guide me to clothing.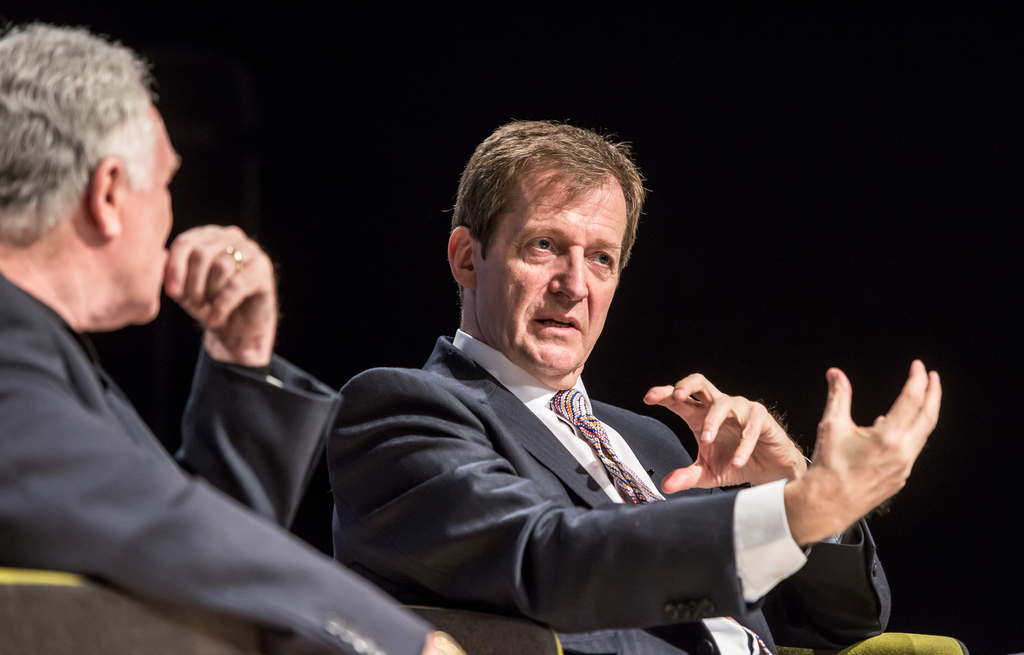
Guidance: select_region(324, 271, 813, 652).
